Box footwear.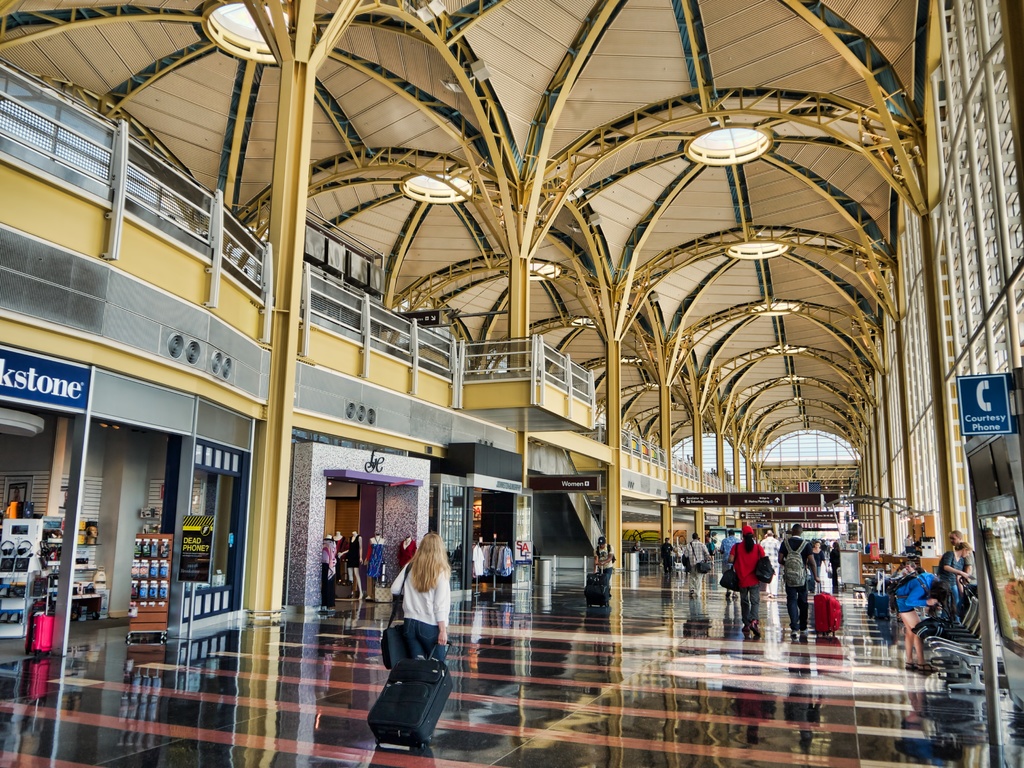
detection(904, 659, 919, 671).
